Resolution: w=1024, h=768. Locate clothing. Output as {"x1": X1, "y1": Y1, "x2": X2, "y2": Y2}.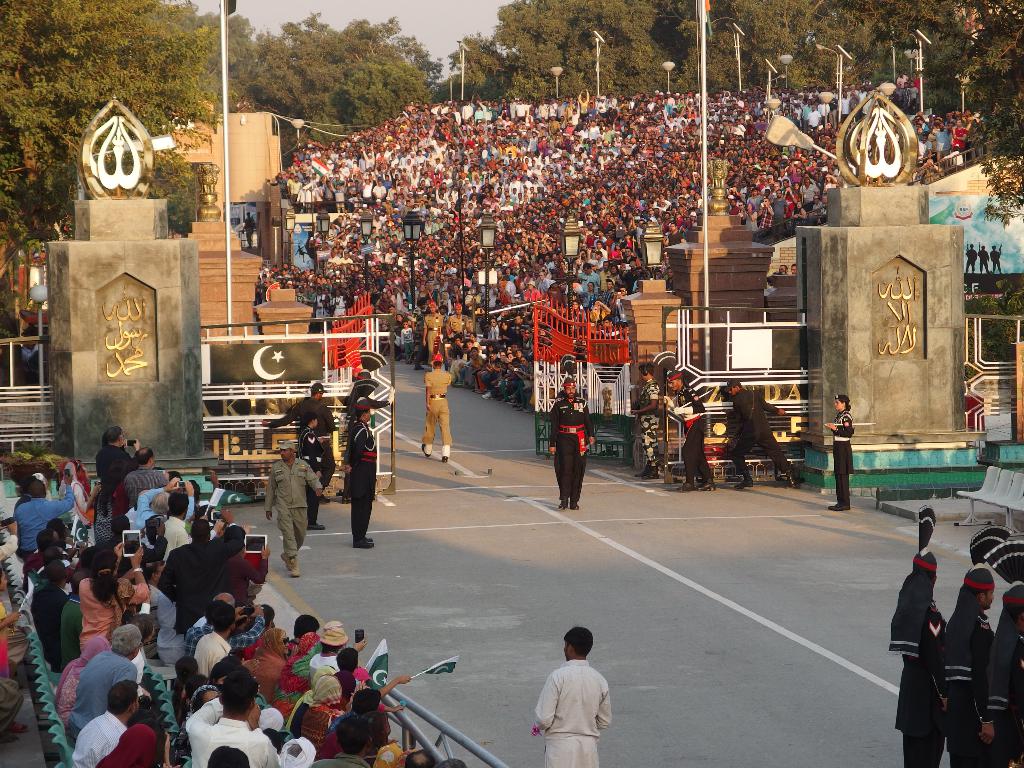
{"x1": 420, "y1": 364, "x2": 454, "y2": 452}.
